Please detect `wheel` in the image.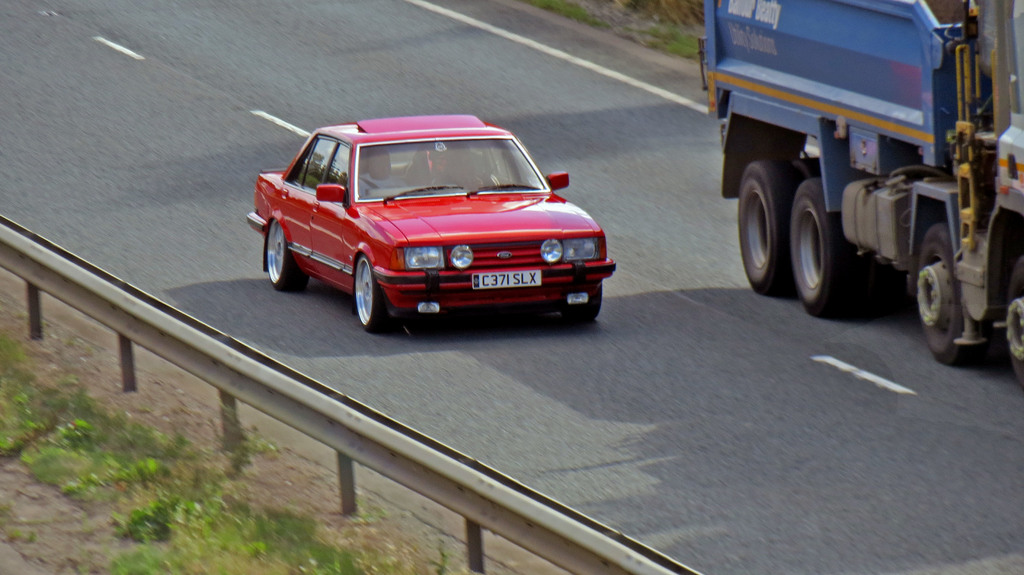
locate(264, 219, 310, 293).
